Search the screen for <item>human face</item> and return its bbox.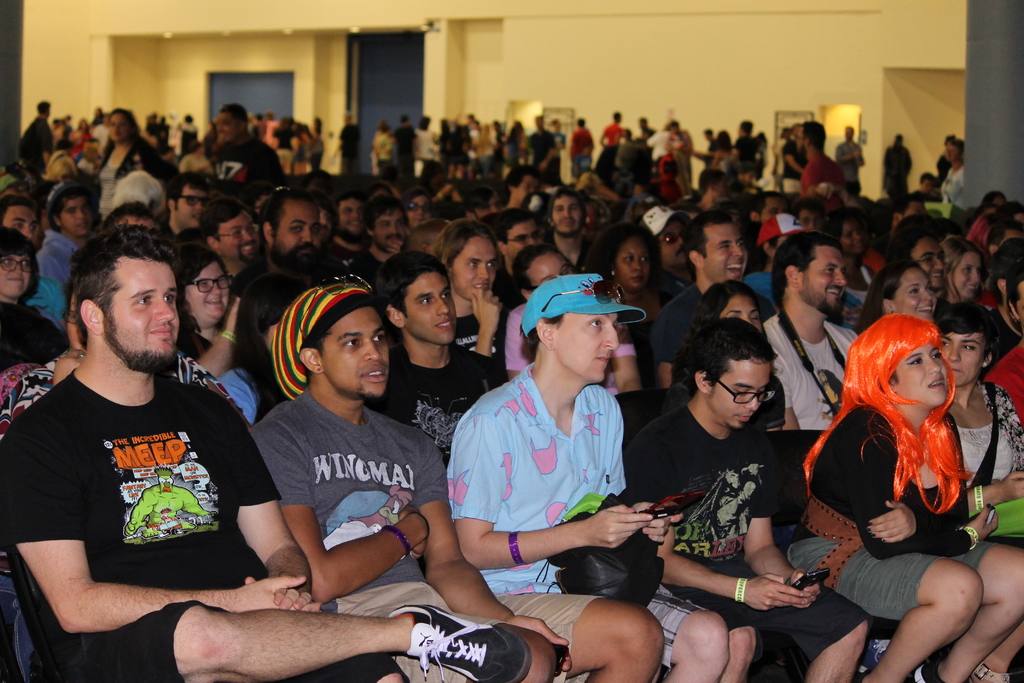
Found: l=525, t=252, r=570, b=291.
